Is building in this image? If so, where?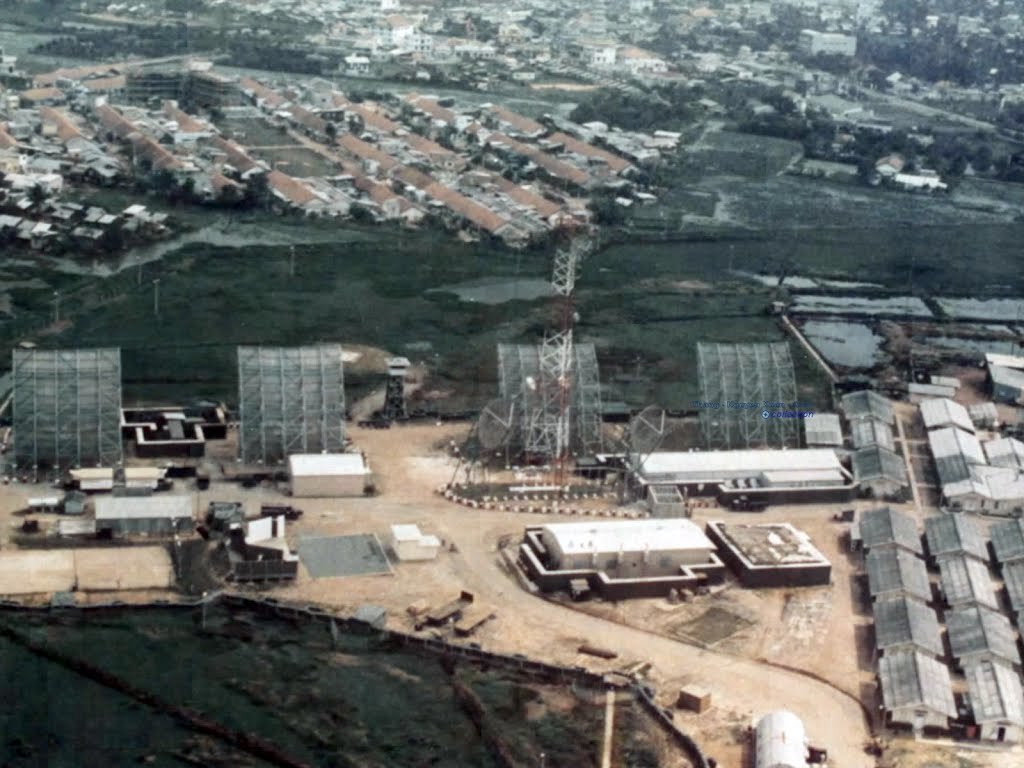
Yes, at (872, 599, 939, 657).
